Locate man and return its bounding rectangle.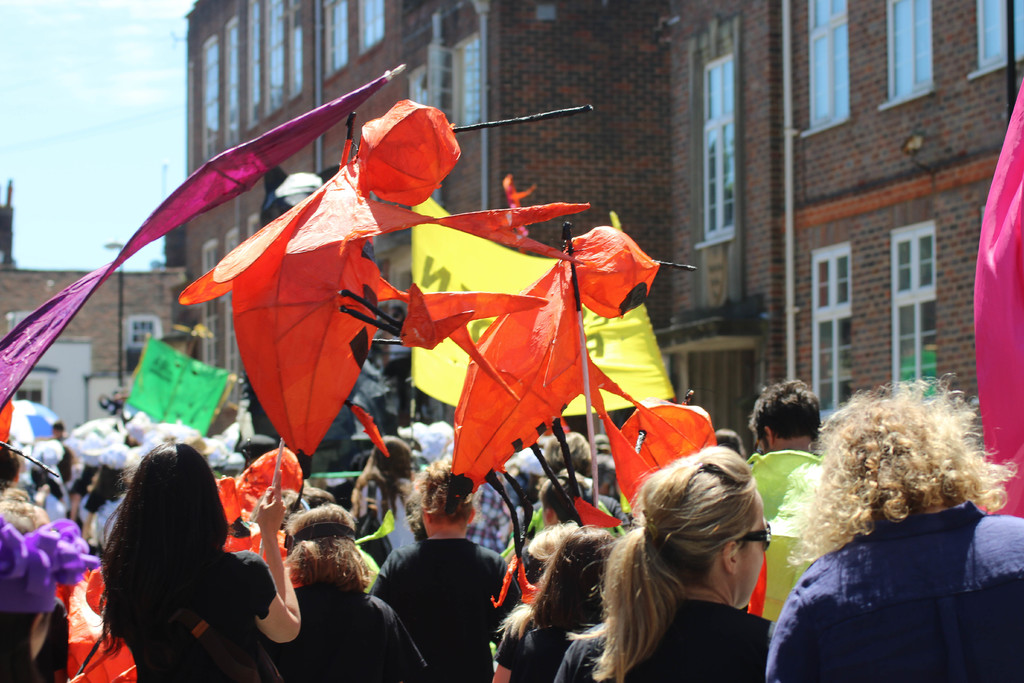
[438,436,517,555].
